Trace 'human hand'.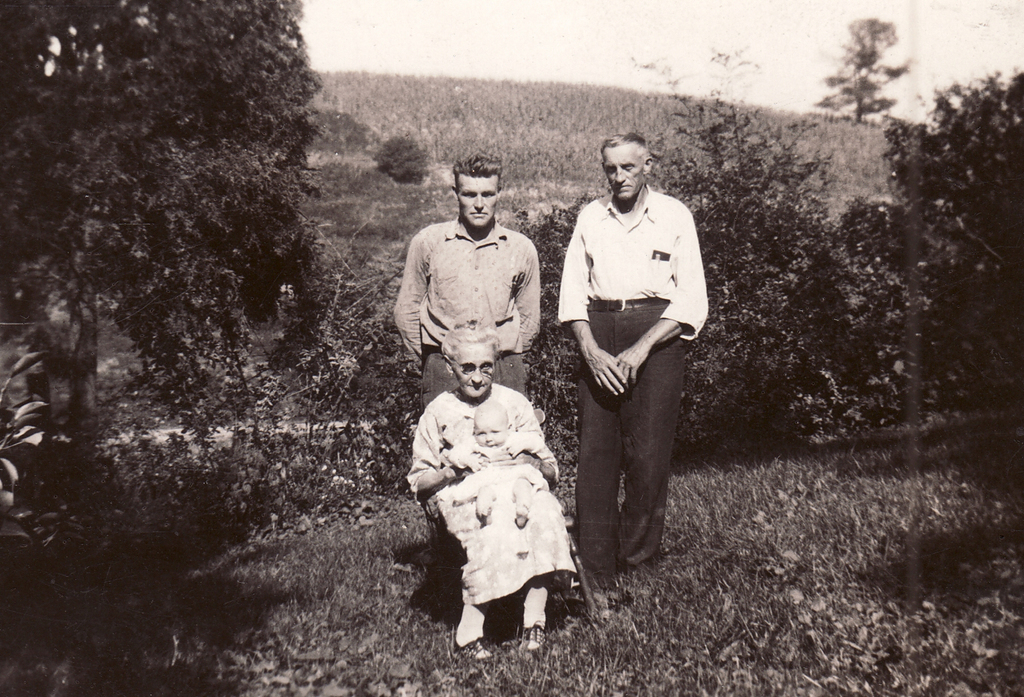
Traced to {"left": 466, "top": 454, "right": 486, "bottom": 473}.
